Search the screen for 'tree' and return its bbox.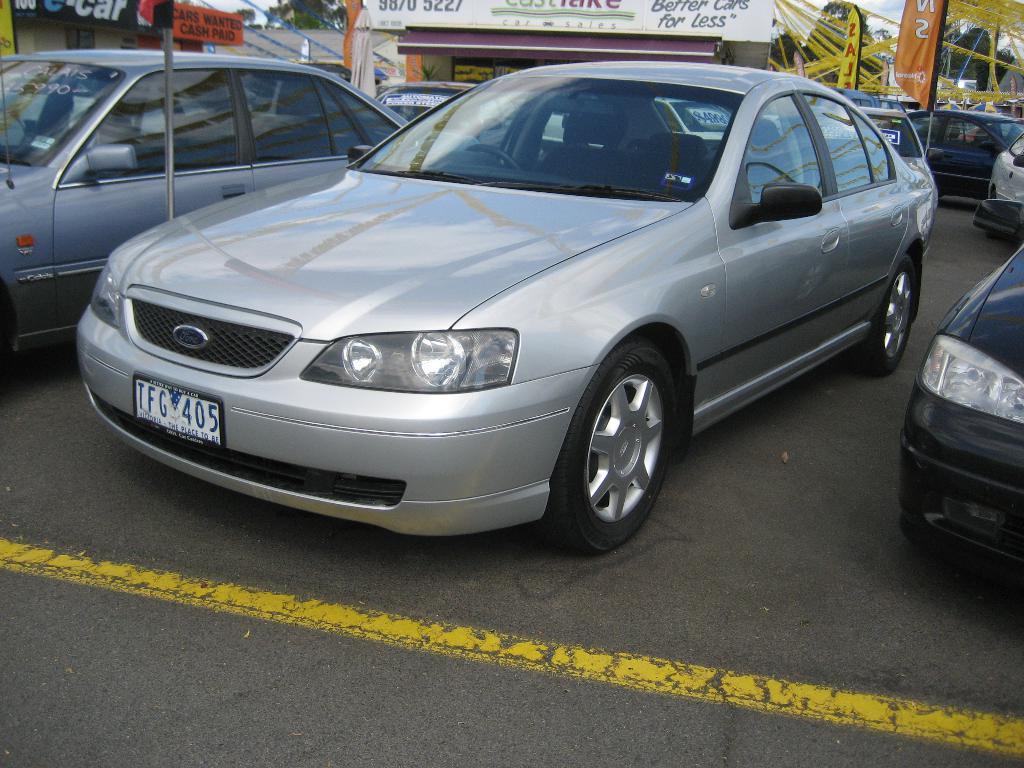
Found: bbox(768, 0, 897, 79).
